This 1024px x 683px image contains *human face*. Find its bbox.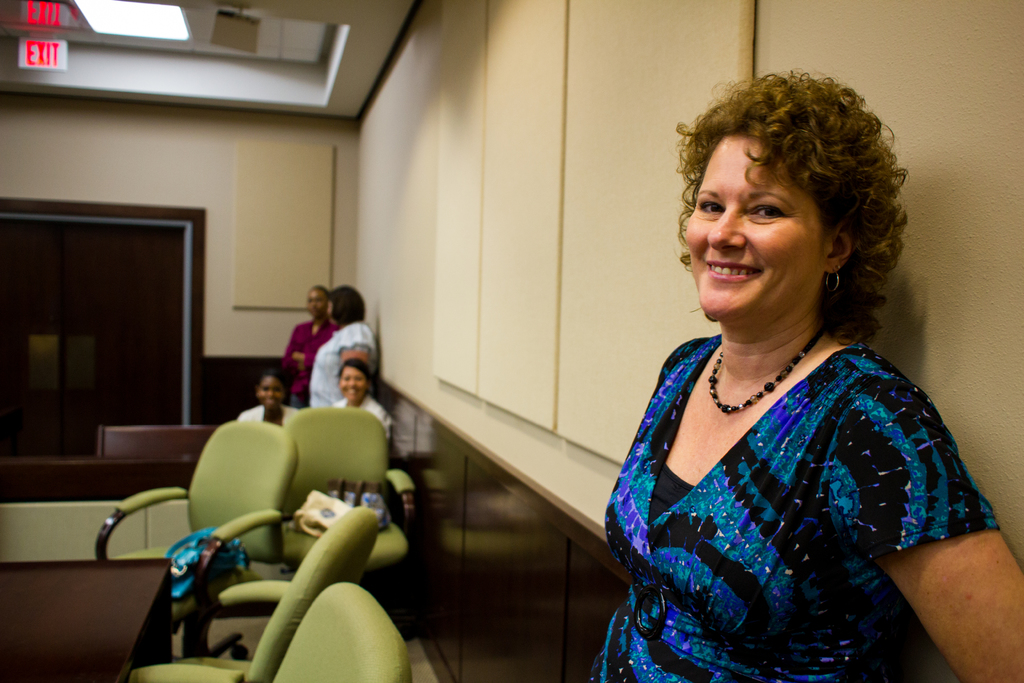
pyautogui.locateOnScreen(337, 368, 372, 407).
